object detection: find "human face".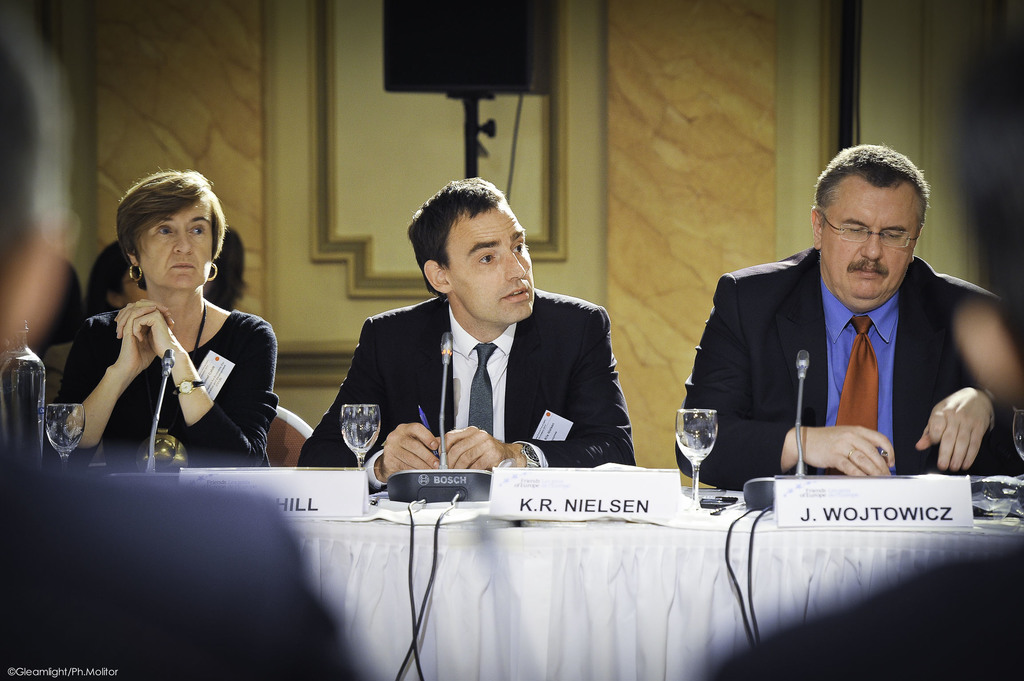
[133,197,215,291].
